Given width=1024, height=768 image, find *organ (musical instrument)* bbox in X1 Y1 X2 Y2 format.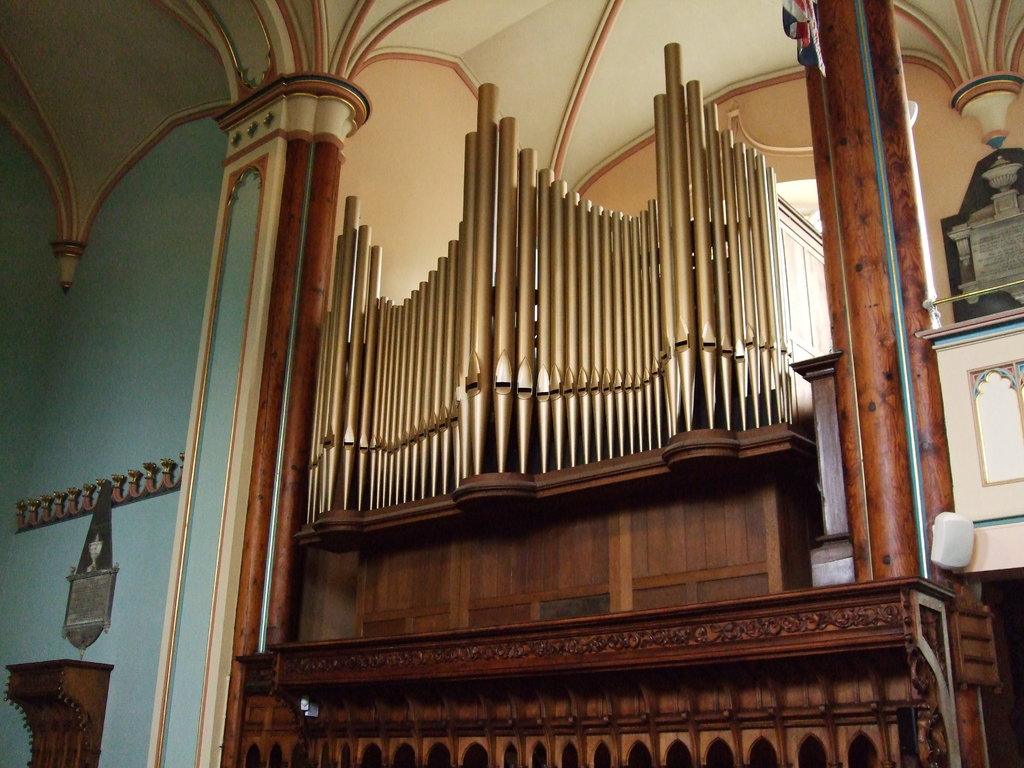
207 66 908 657.
